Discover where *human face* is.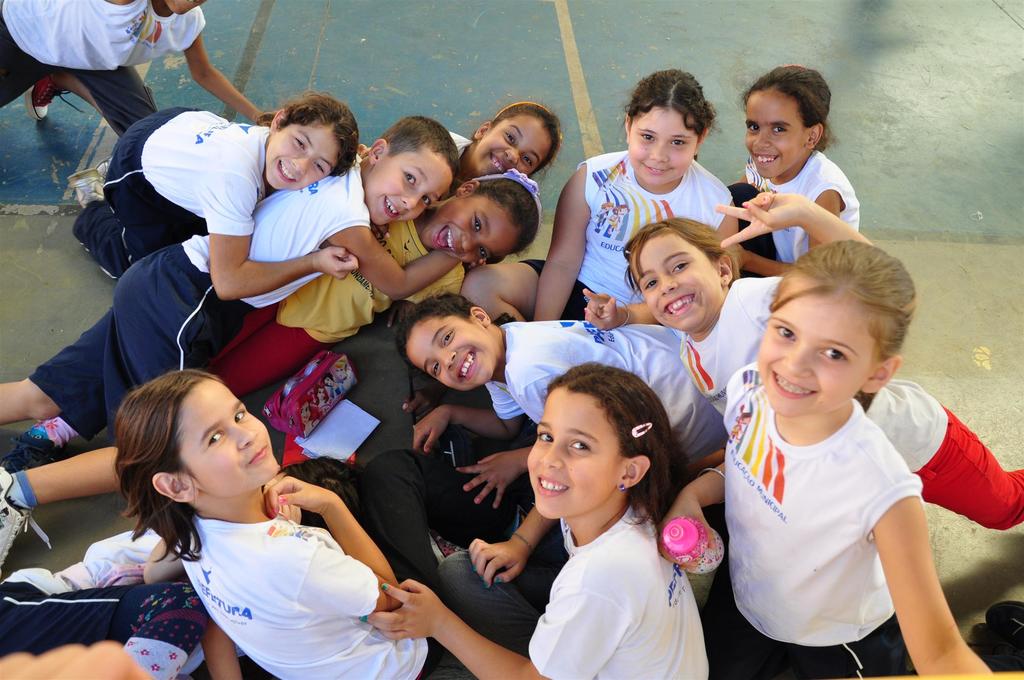
Discovered at 424, 193, 516, 265.
